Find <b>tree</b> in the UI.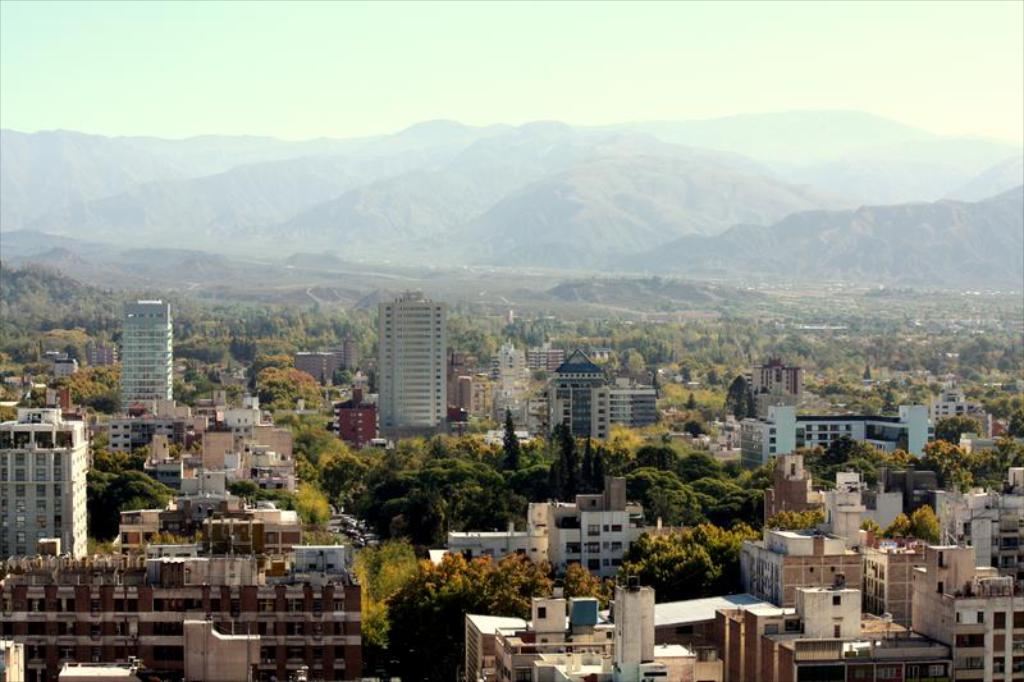
UI element at 913, 500, 946, 544.
